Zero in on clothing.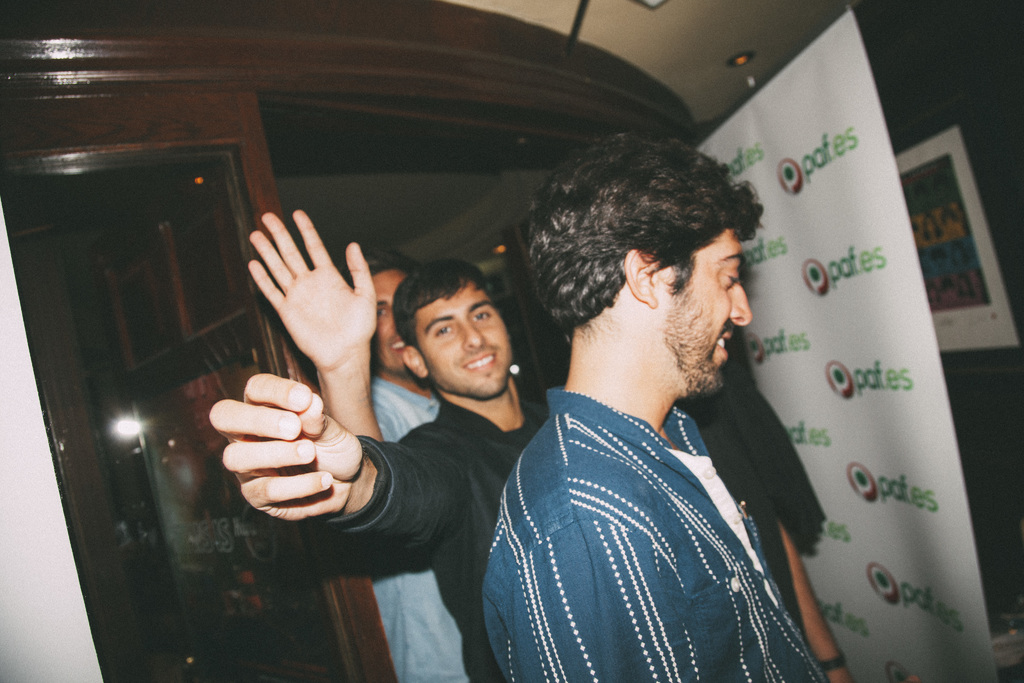
Zeroed in: crop(325, 399, 782, 682).
